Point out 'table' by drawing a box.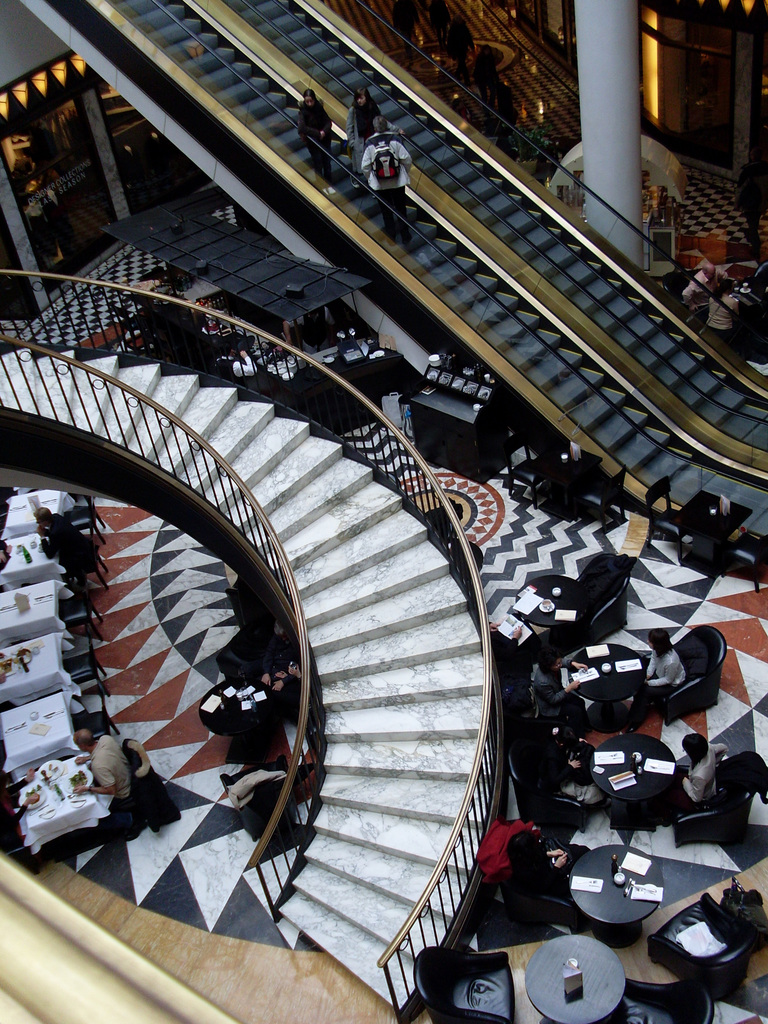
[0, 531, 64, 594].
